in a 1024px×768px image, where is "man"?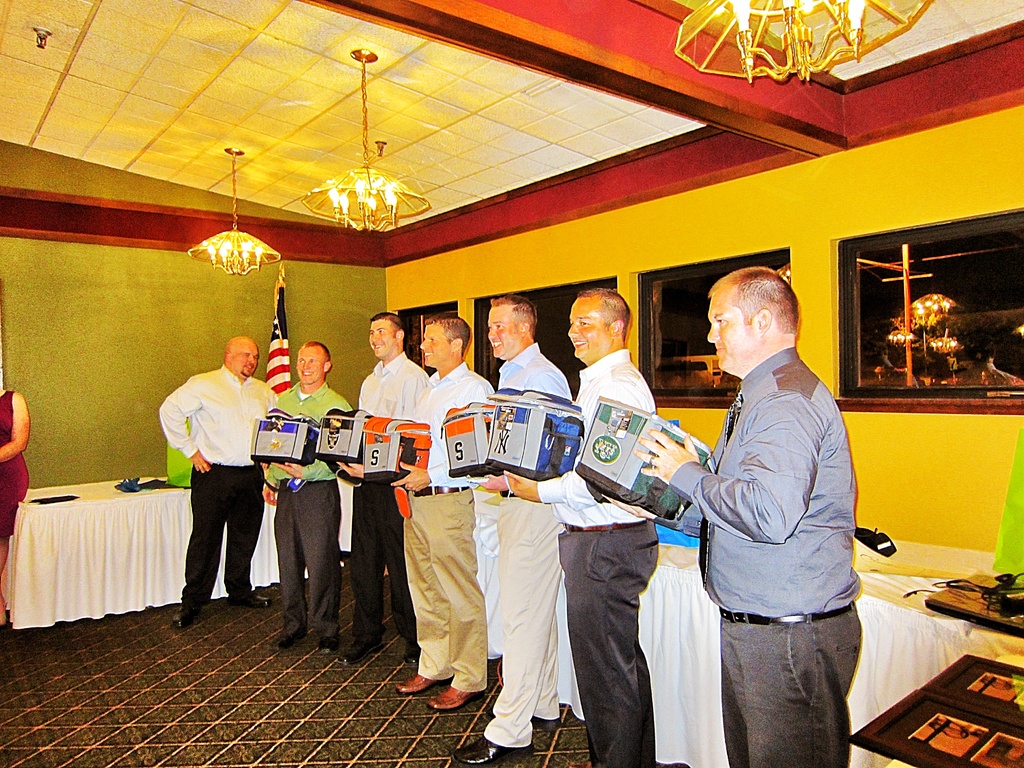
162, 333, 278, 622.
